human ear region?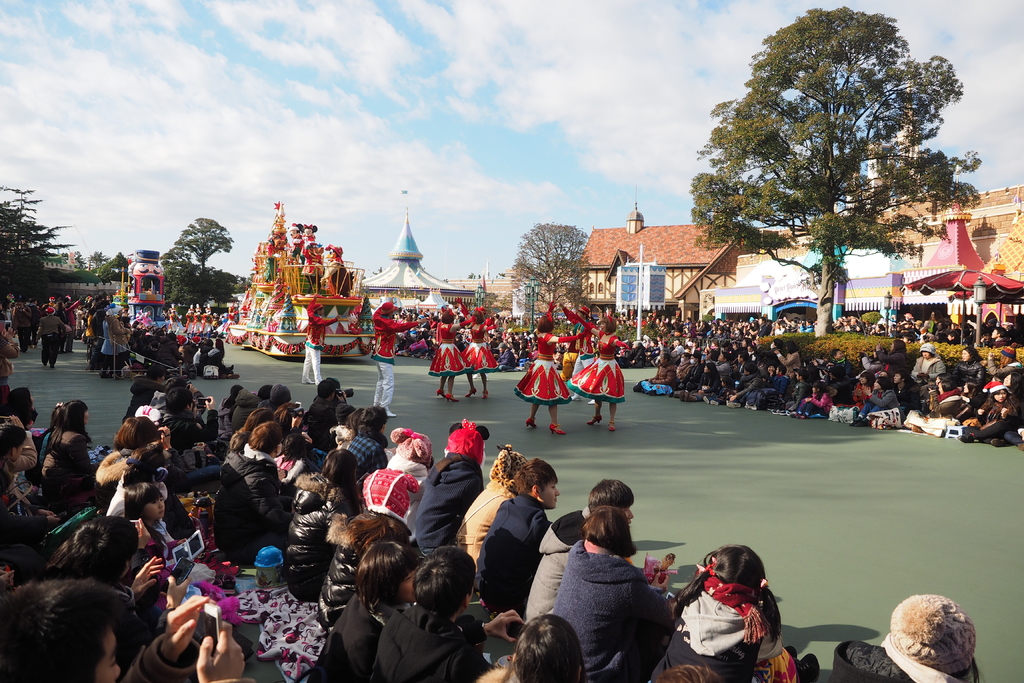
x1=530, y1=483, x2=540, y2=497
